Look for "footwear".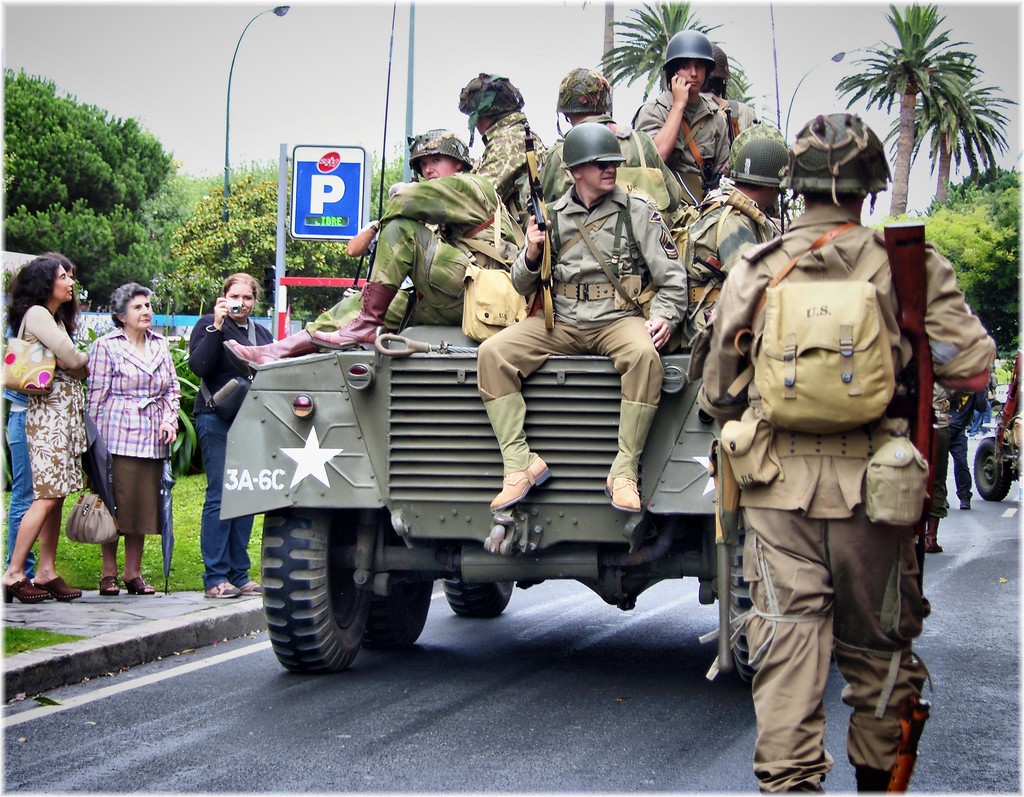
Found: detection(961, 495, 973, 507).
